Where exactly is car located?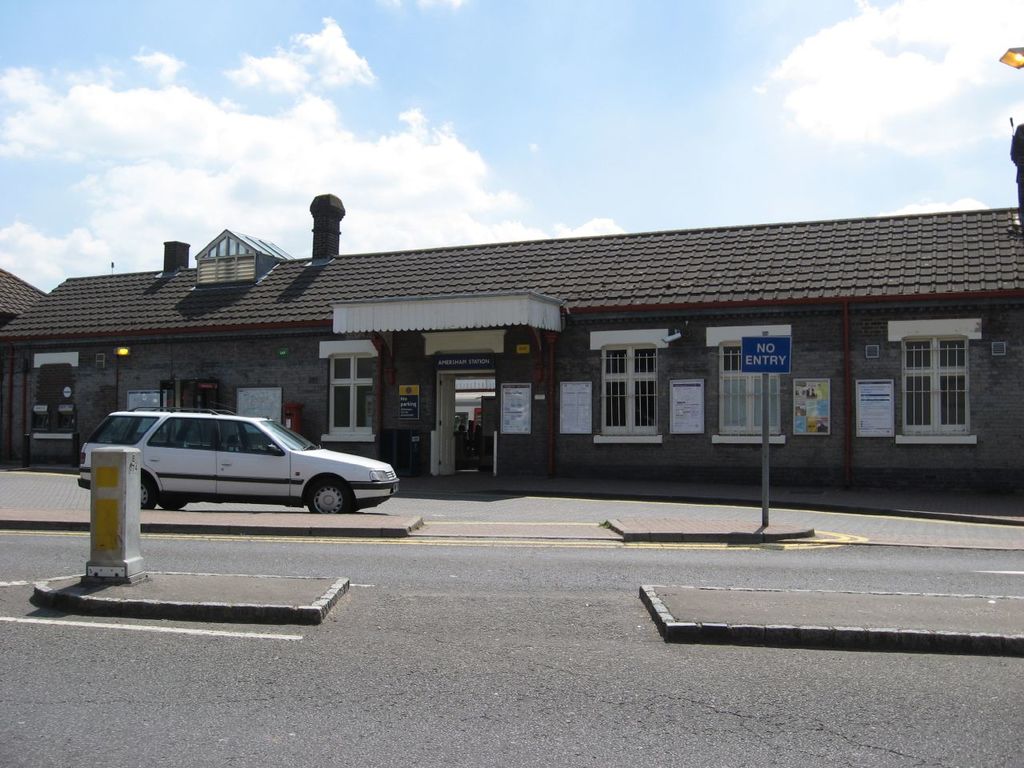
Its bounding box is 77,410,399,523.
